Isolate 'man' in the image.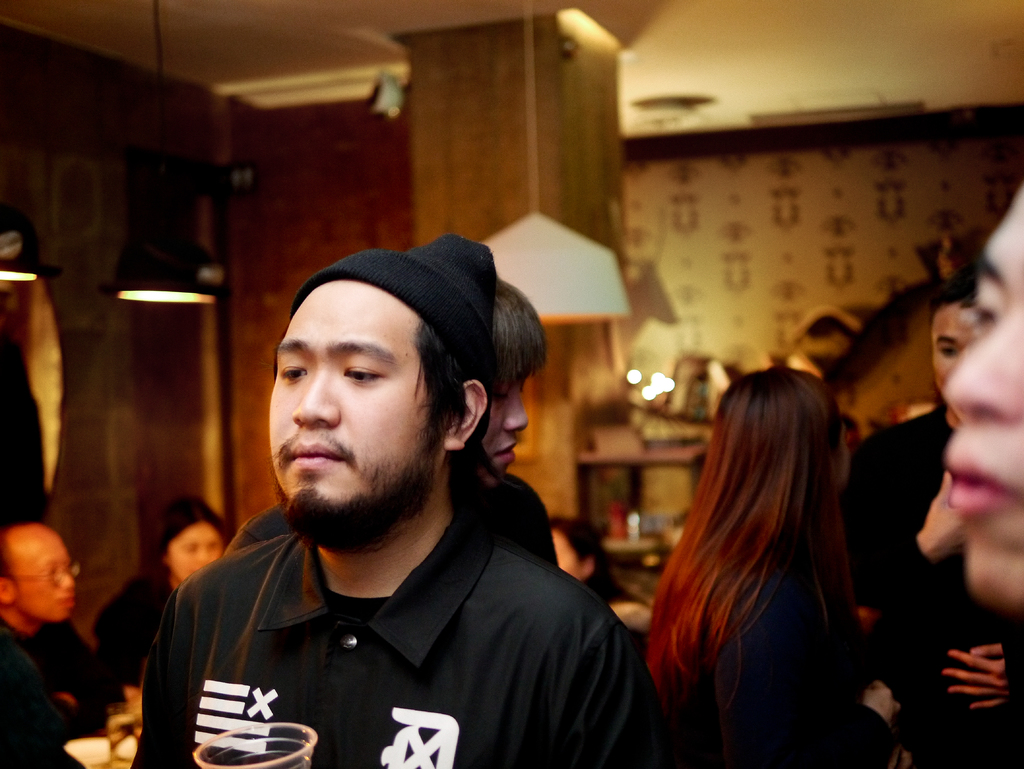
Isolated region: select_region(0, 521, 115, 768).
